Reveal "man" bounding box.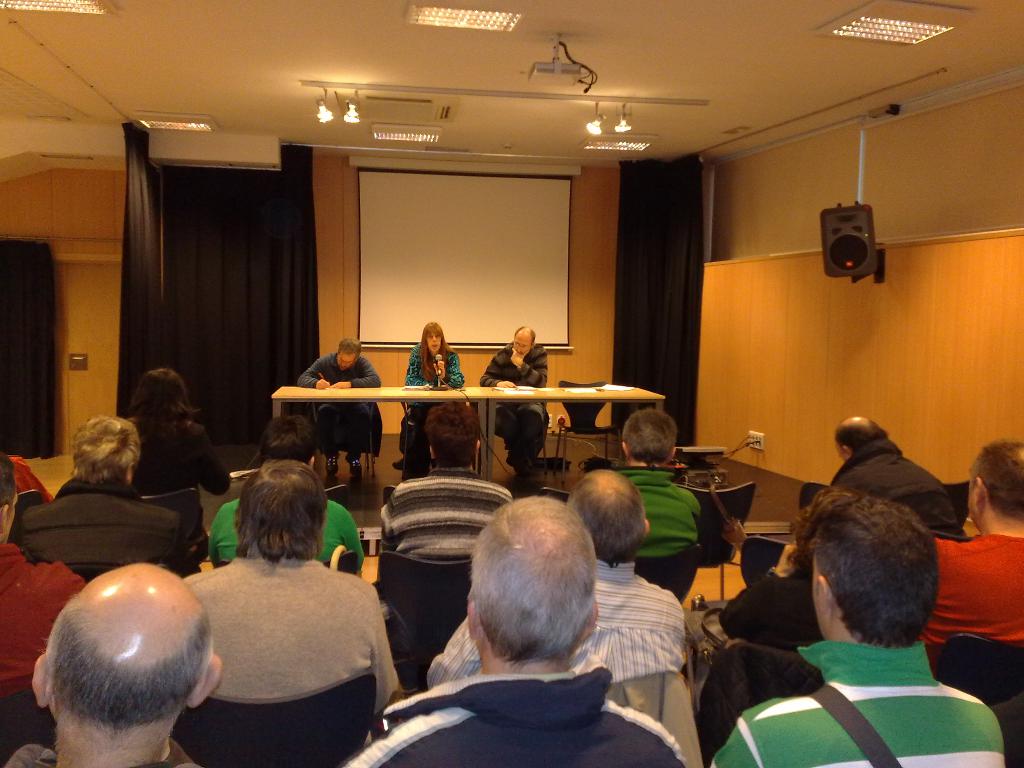
Revealed: [x1=295, y1=335, x2=378, y2=481].
